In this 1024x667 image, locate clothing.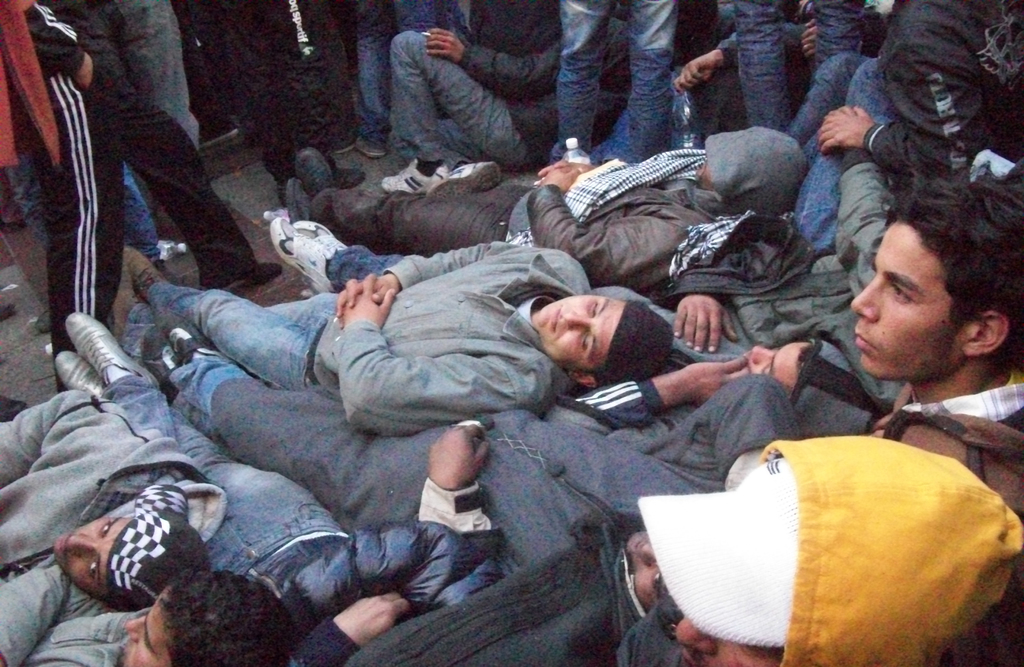
Bounding box: (x1=168, y1=366, x2=796, y2=645).
